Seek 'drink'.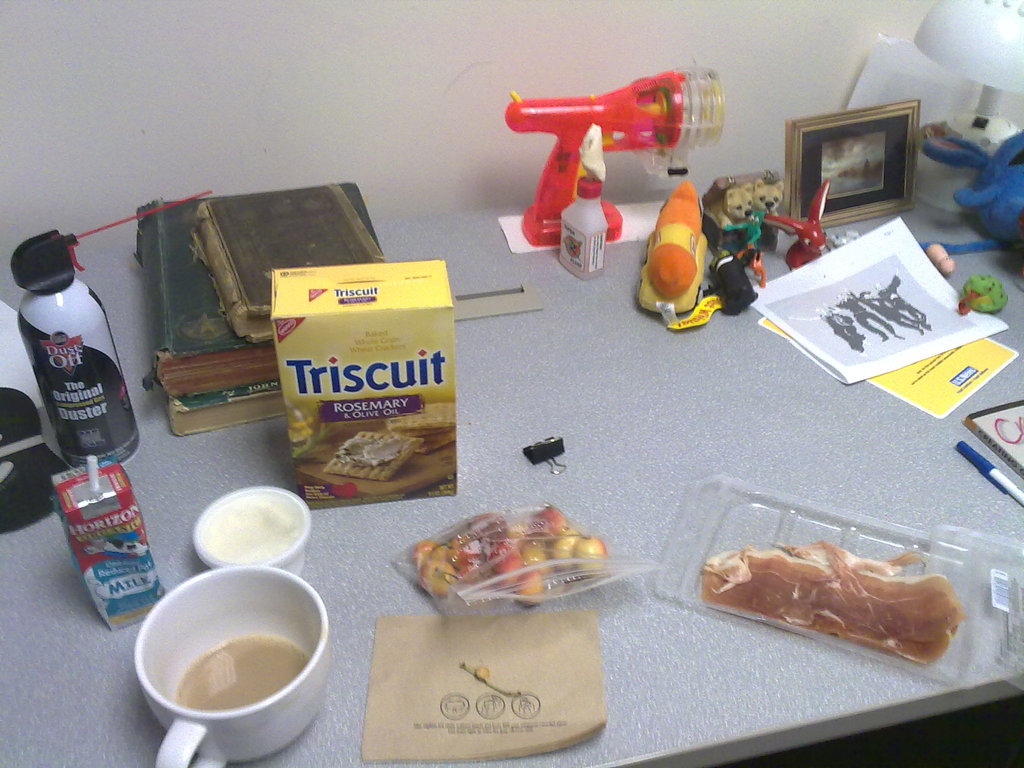
<bbox>177, 636, 308, 716</bbox>.
